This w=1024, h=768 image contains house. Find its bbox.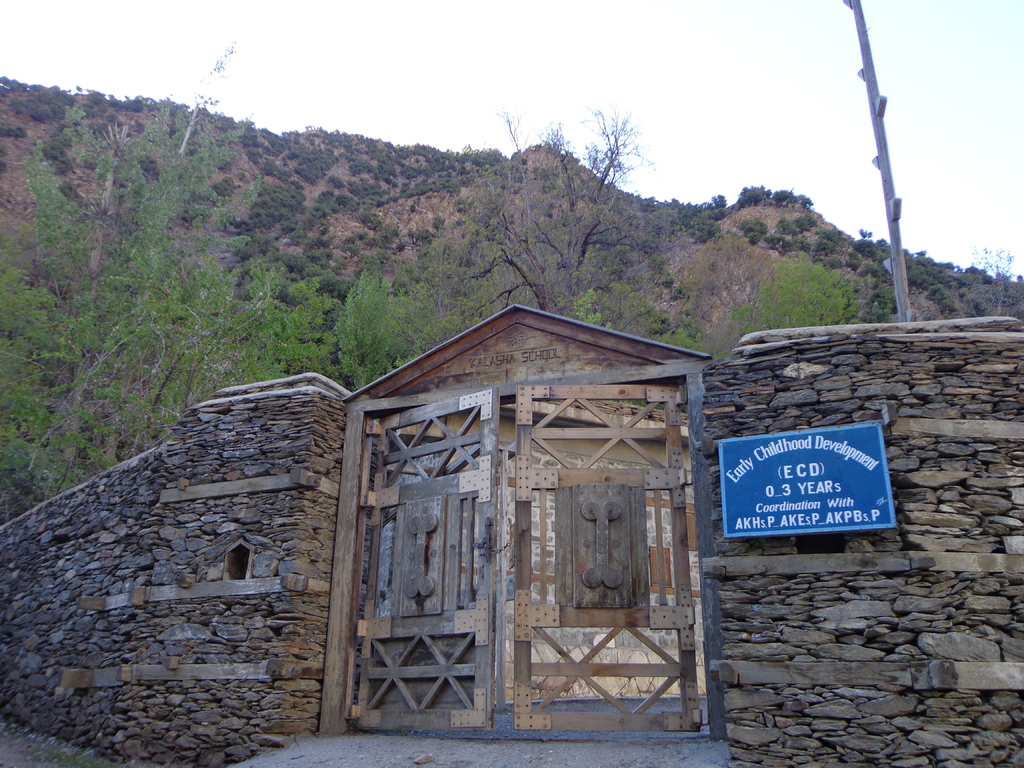
box(345, 300, 714, 700).
